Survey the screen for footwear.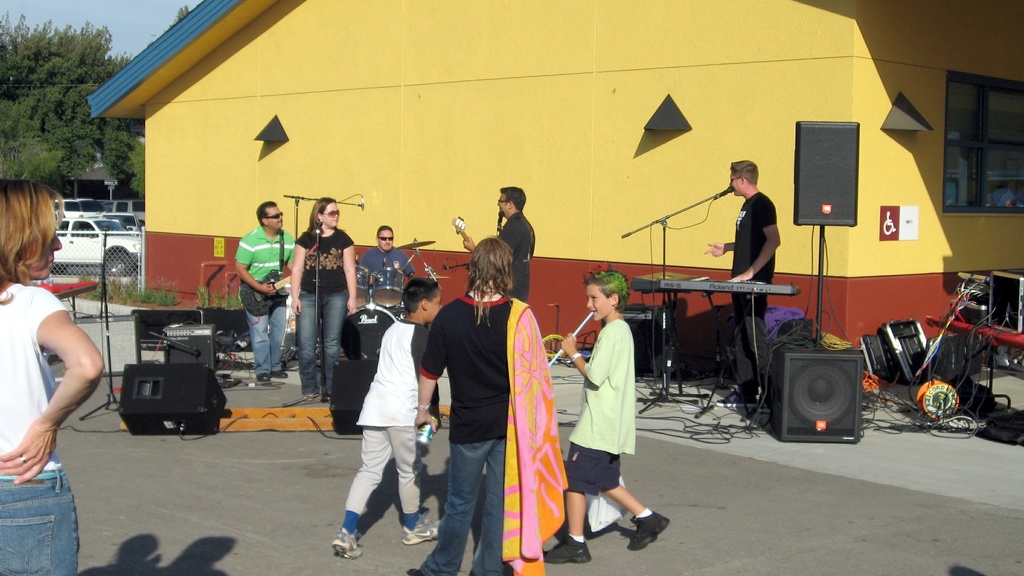
Survey found: [402, 518, 440, 548].
